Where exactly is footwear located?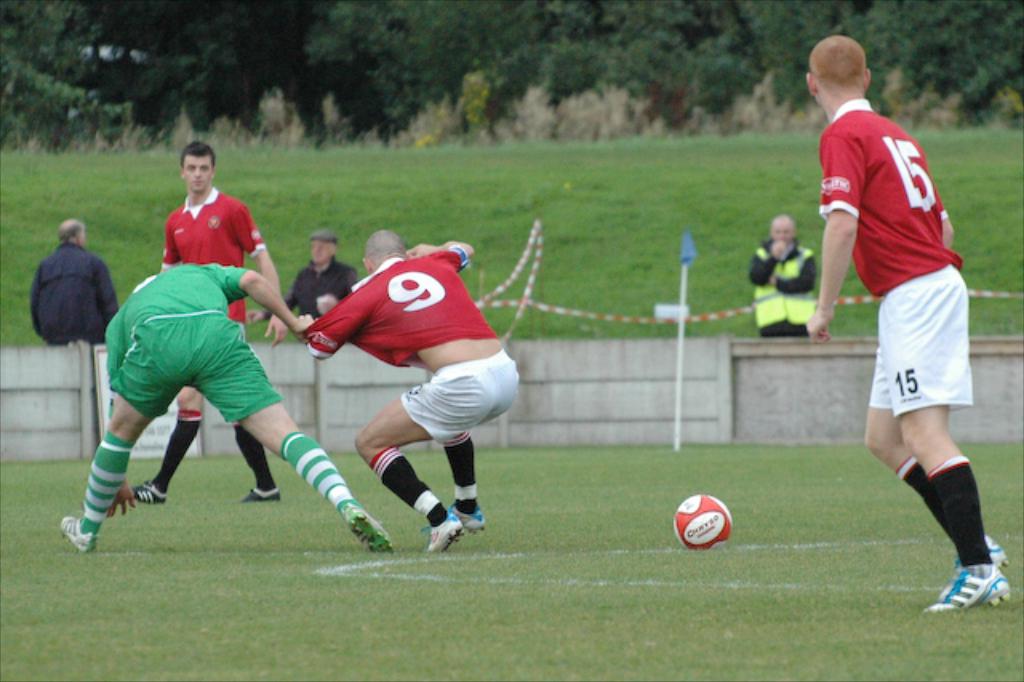
Its bounding box is bbox=[346, 499, 395, 552].
